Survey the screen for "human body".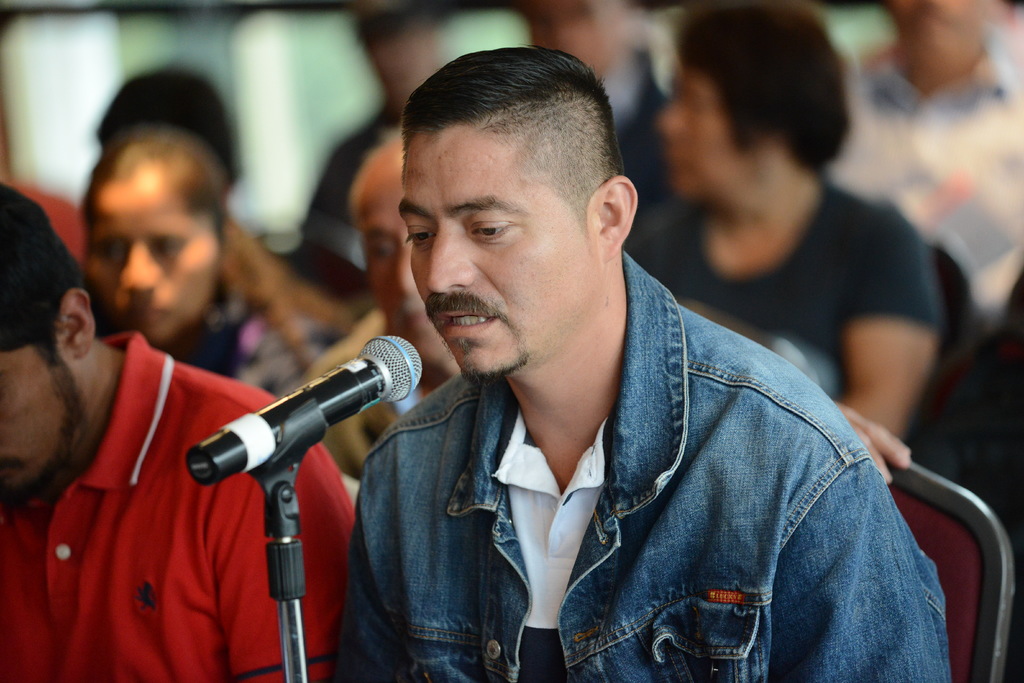
Survey found: <box>0,335,353,682</box>.
